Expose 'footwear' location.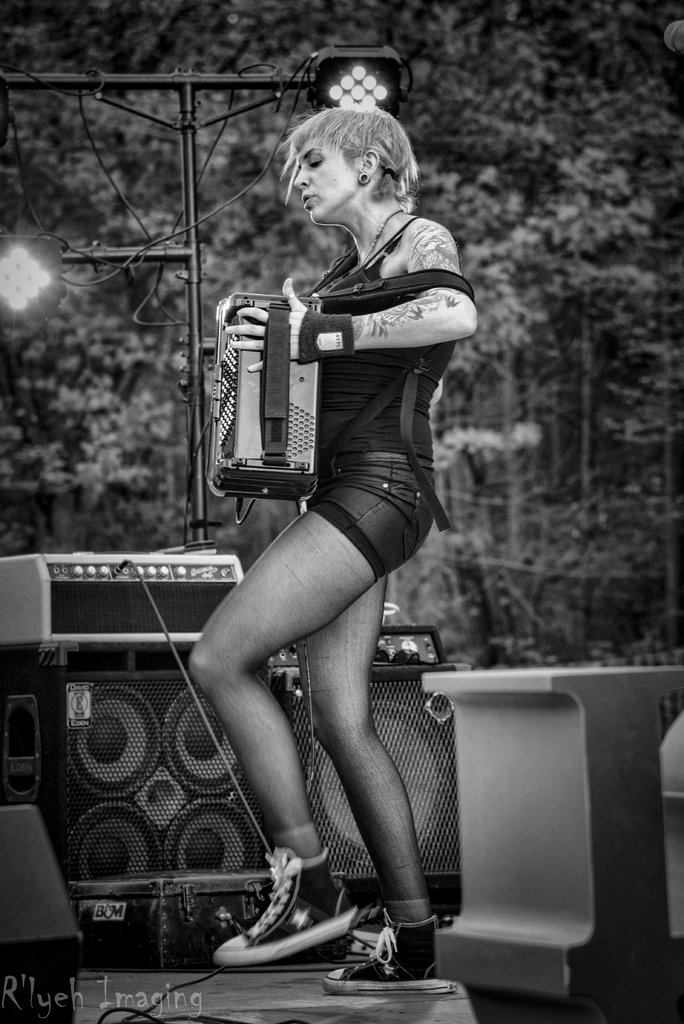
Exposed at select_region(211, 846, 360, 961).
